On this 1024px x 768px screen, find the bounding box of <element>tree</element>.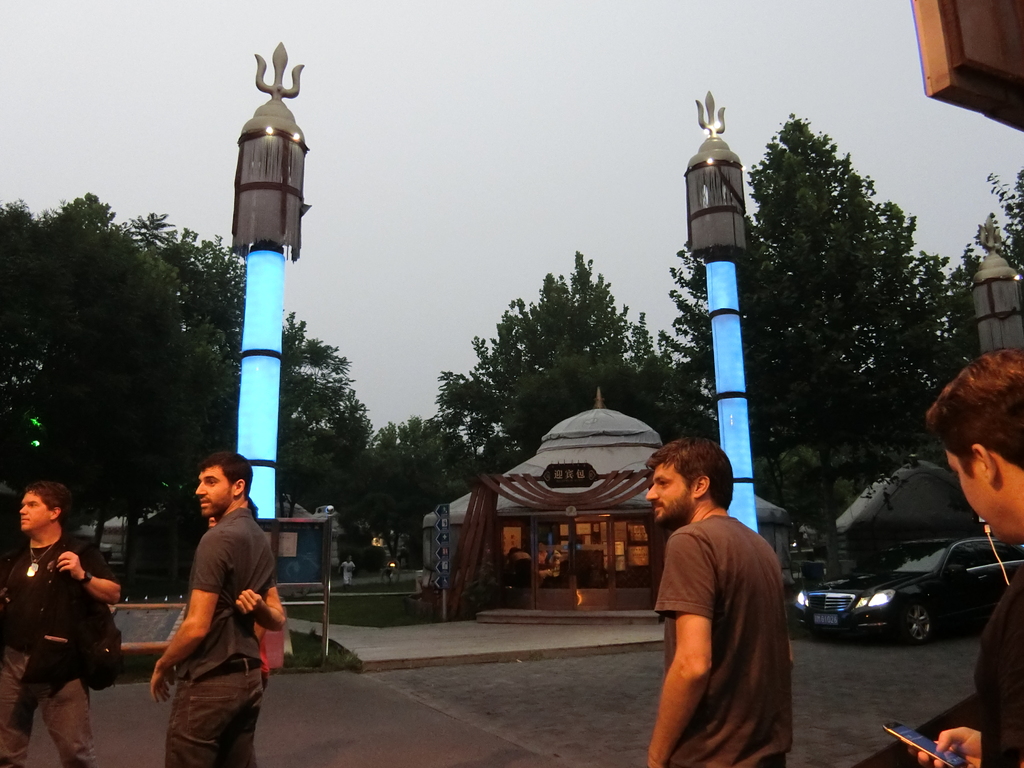
Bounding box: left=0, top=190, right=372, bottom=596.
